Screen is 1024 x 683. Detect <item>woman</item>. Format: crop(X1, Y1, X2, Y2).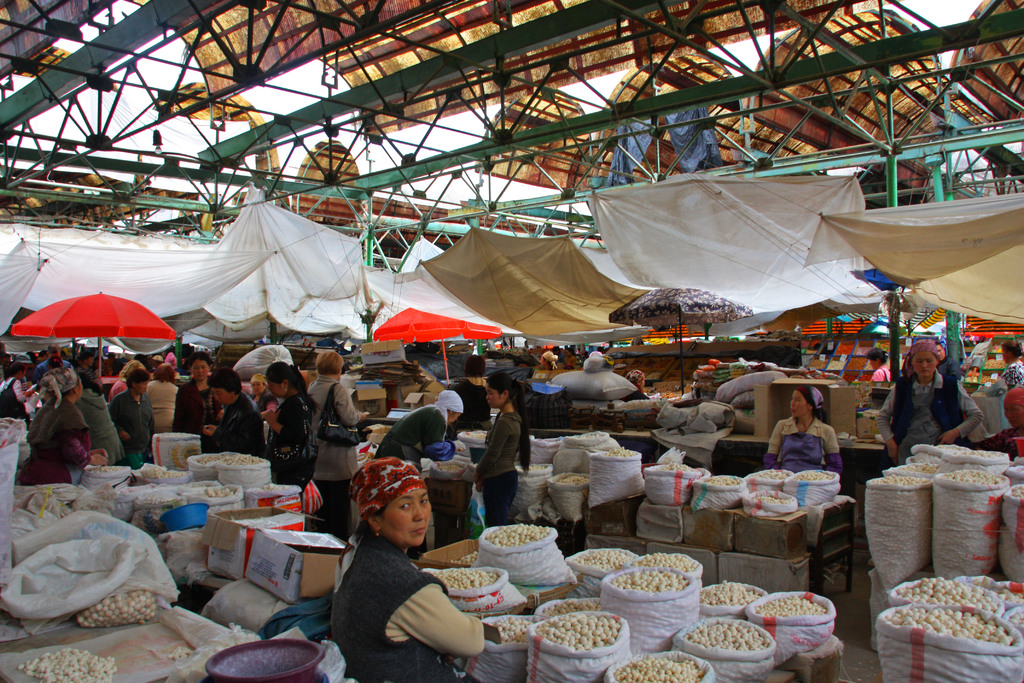
crop(111, 370, 158, 473).
